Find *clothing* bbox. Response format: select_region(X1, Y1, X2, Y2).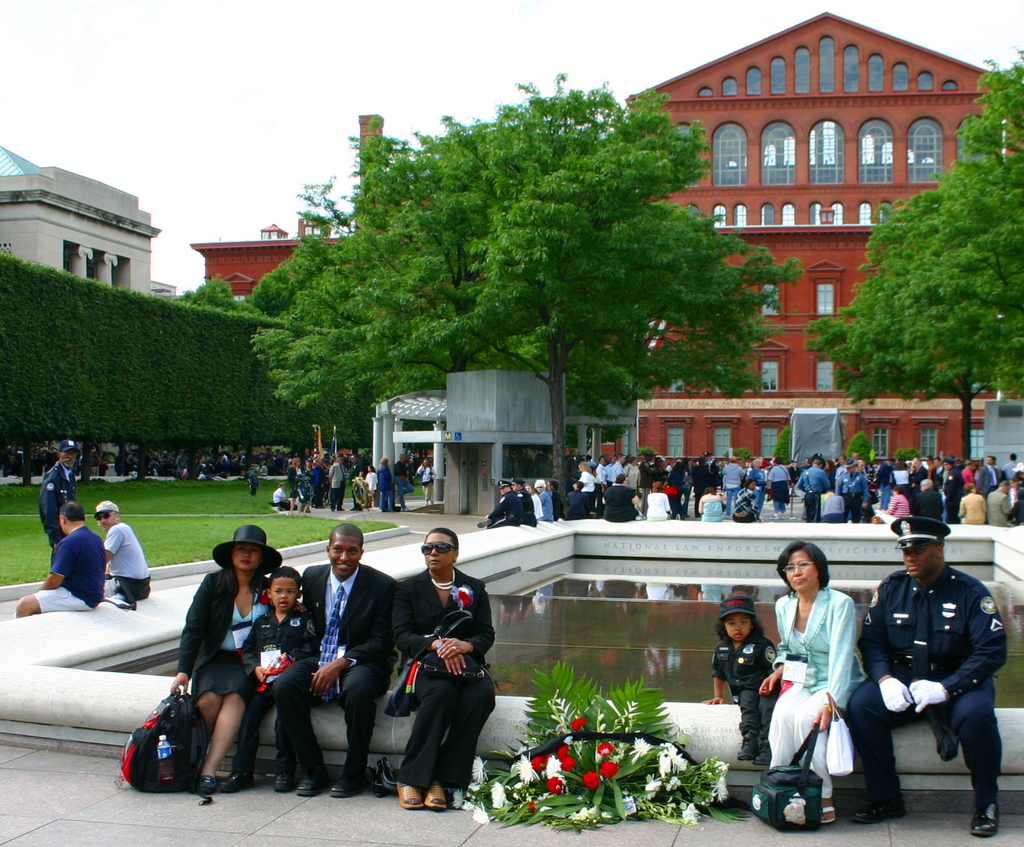
select_region(846, 571, 1011, 800).
